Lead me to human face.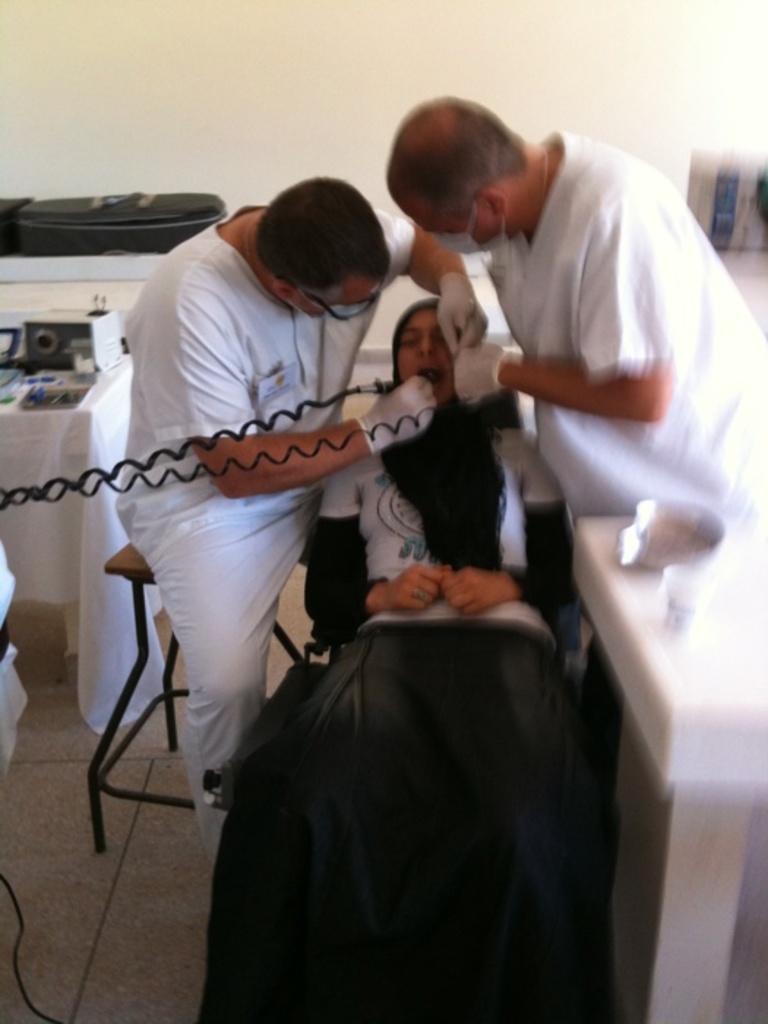
Lead to box=[401, 206, 500, 249].
